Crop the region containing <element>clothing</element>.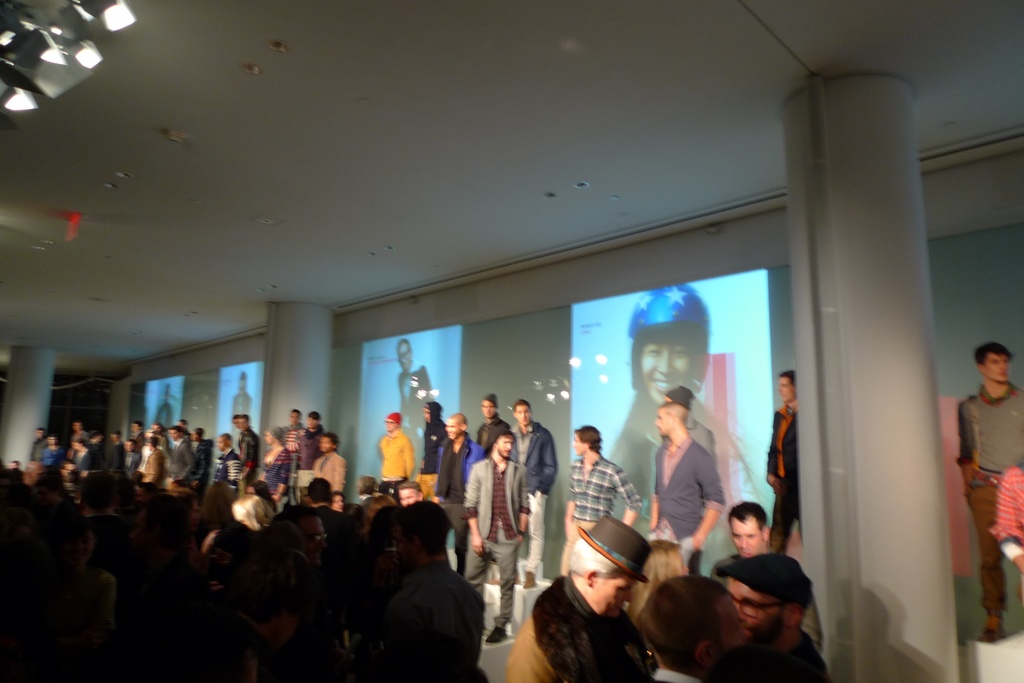
Crop region: l=761, t=406, r=804, b=554.
